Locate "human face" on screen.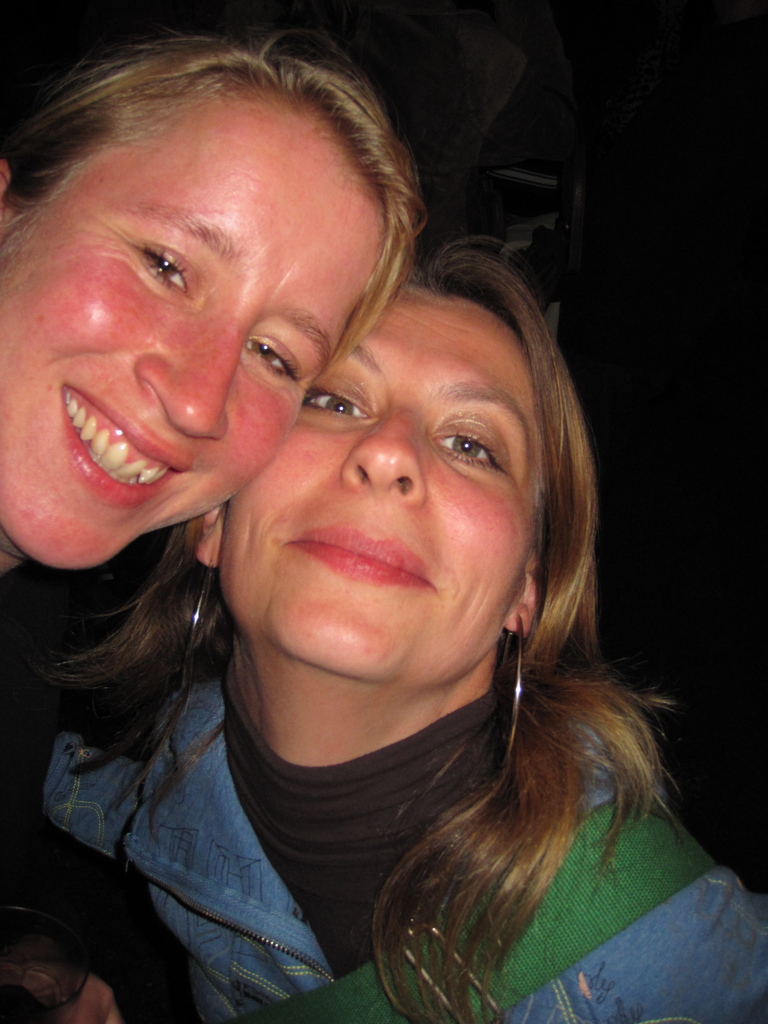
On screen at {"x1": 0, "y1": 106, "x2": 385, "y2": 569}.
